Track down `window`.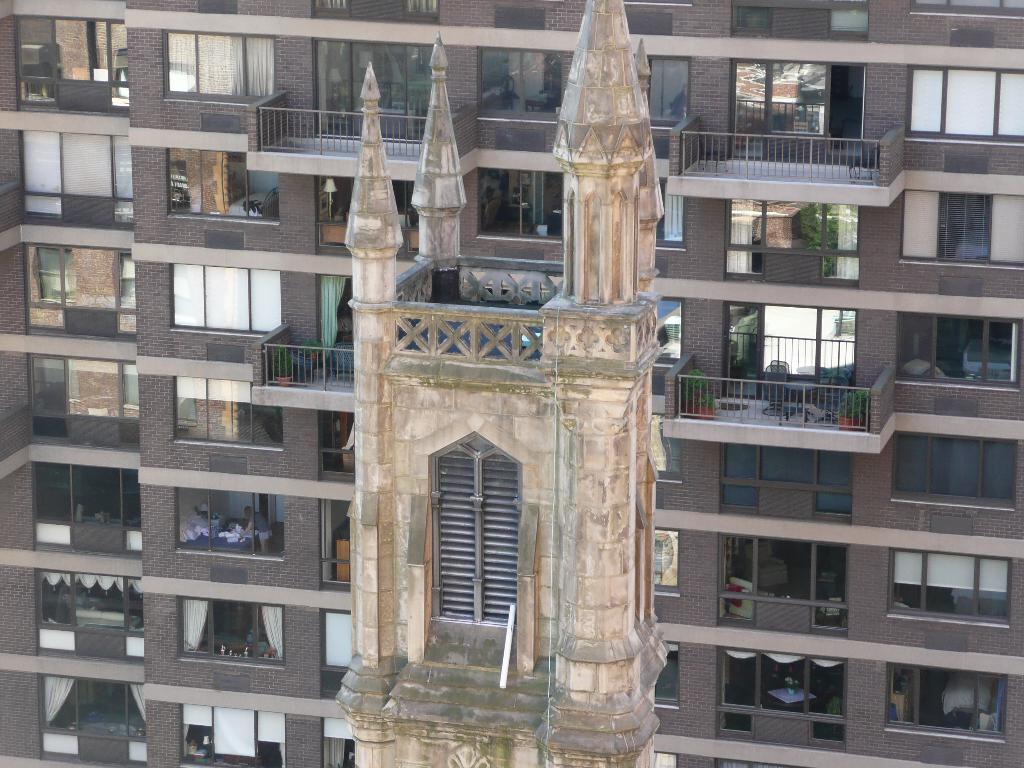
Tracked to (34, 574, 141, 663).
